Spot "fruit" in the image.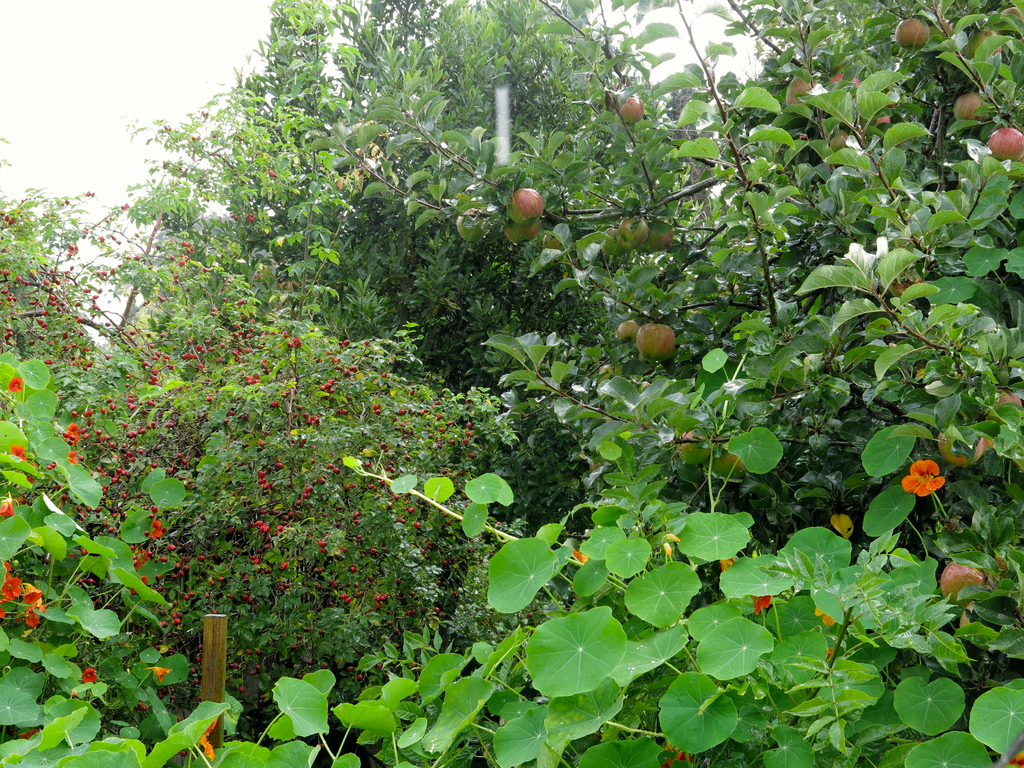
"fruit" found at (left=990, top=122, right=1022, bottom=159).
